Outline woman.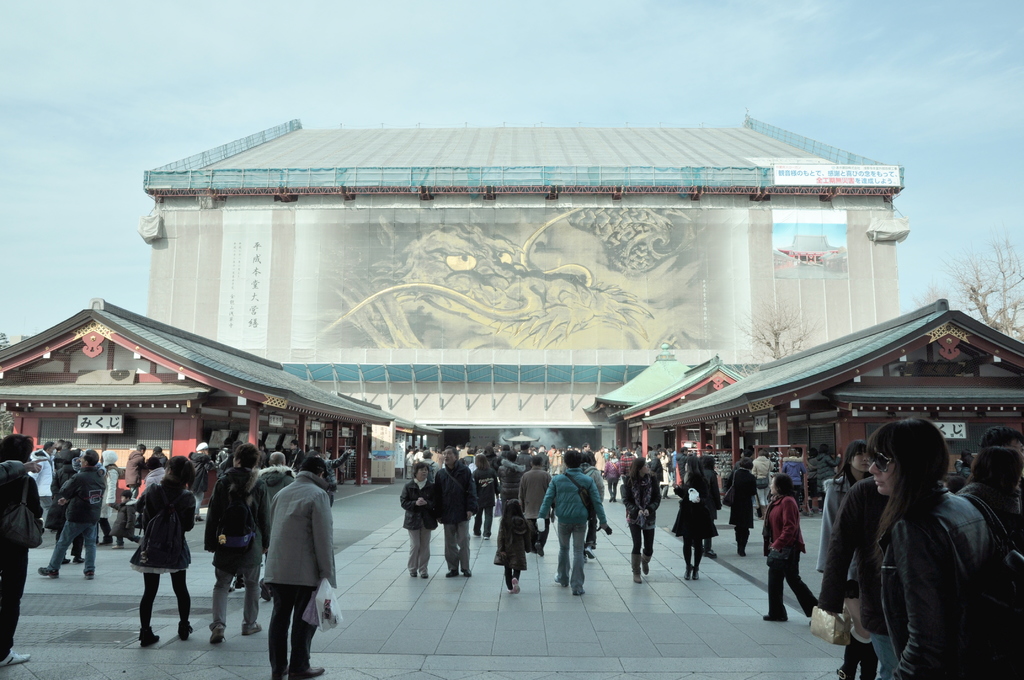
Outline: detection(726, 456, 767, 557).
